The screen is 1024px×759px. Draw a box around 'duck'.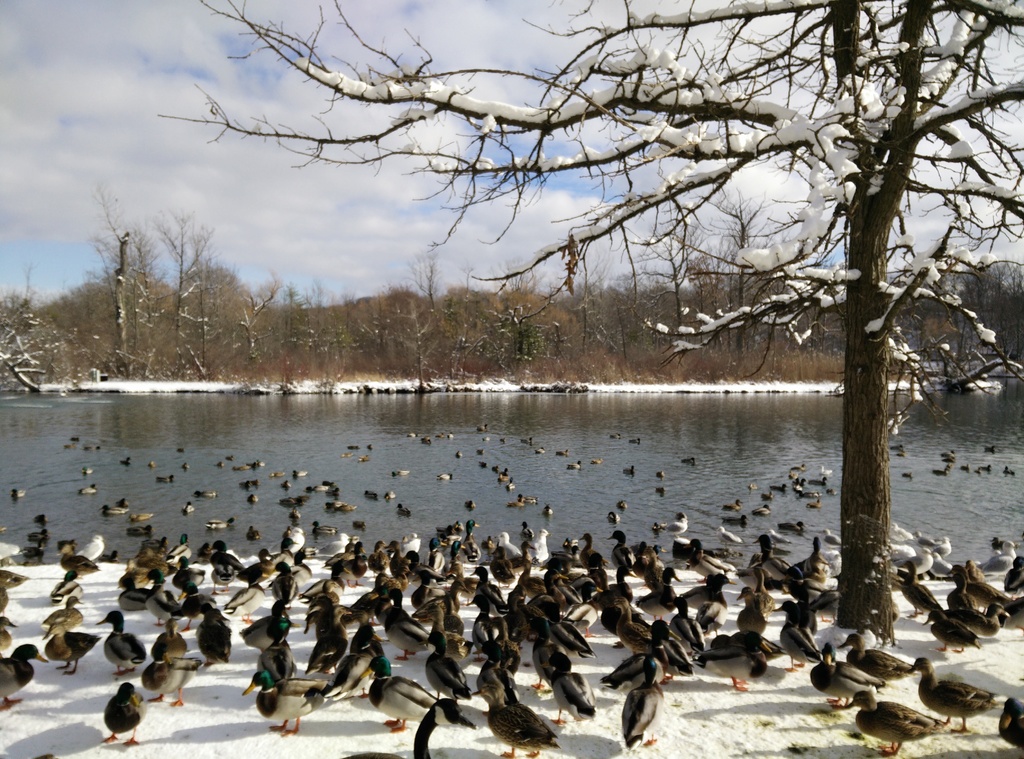
pyautogui.locateOnScreen(820, 461, 837, 474).
